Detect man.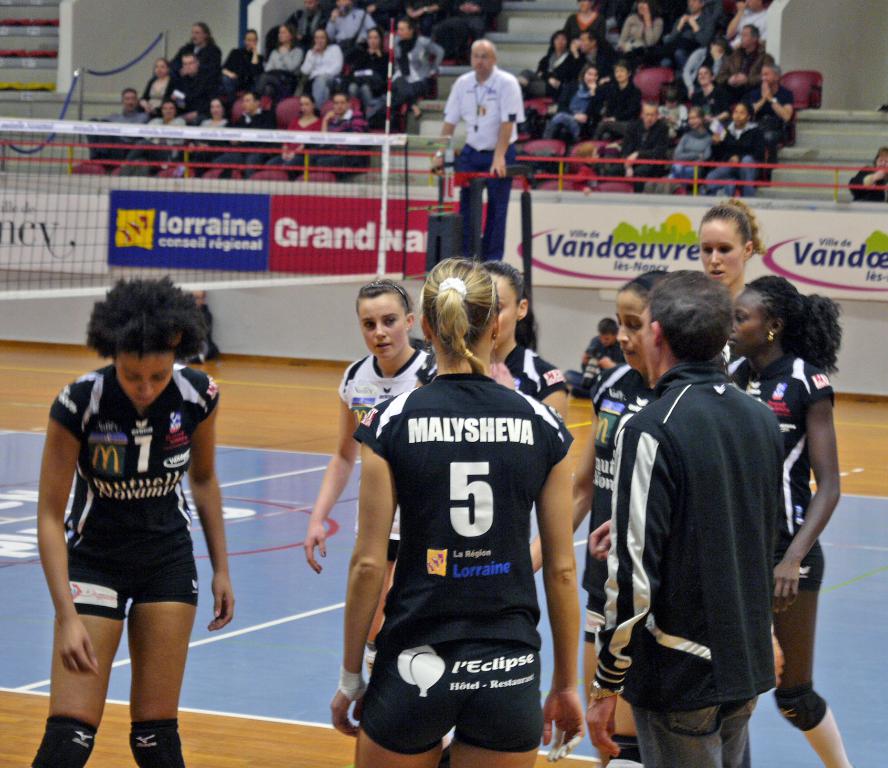
Detected at 598 269 828 756.
